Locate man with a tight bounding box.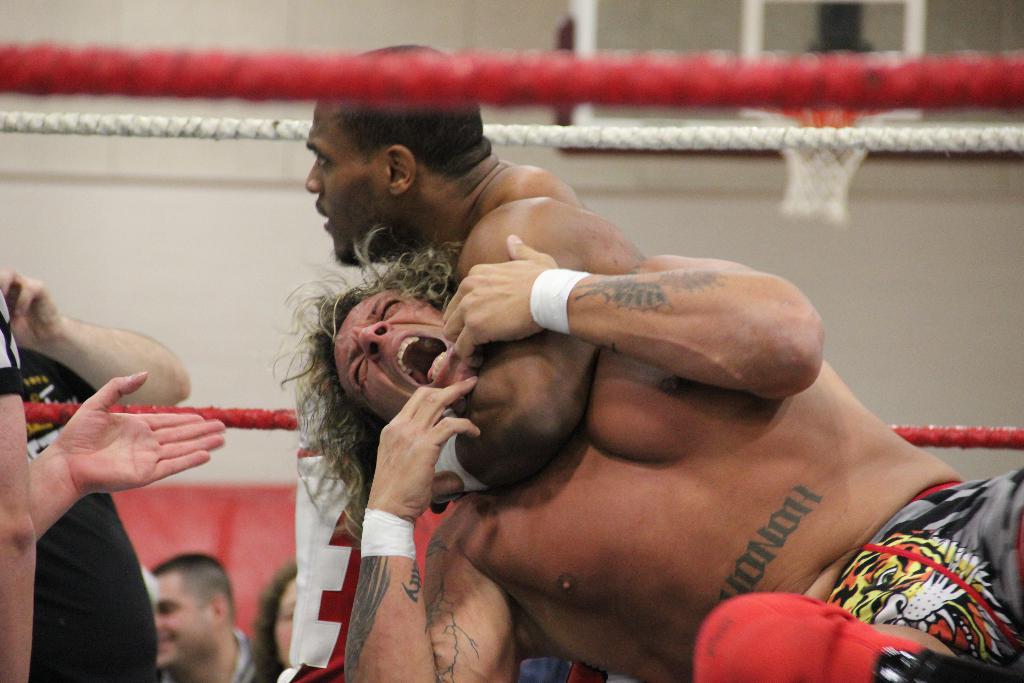
x1=268 y1=242 x2=1023 y2=679.
